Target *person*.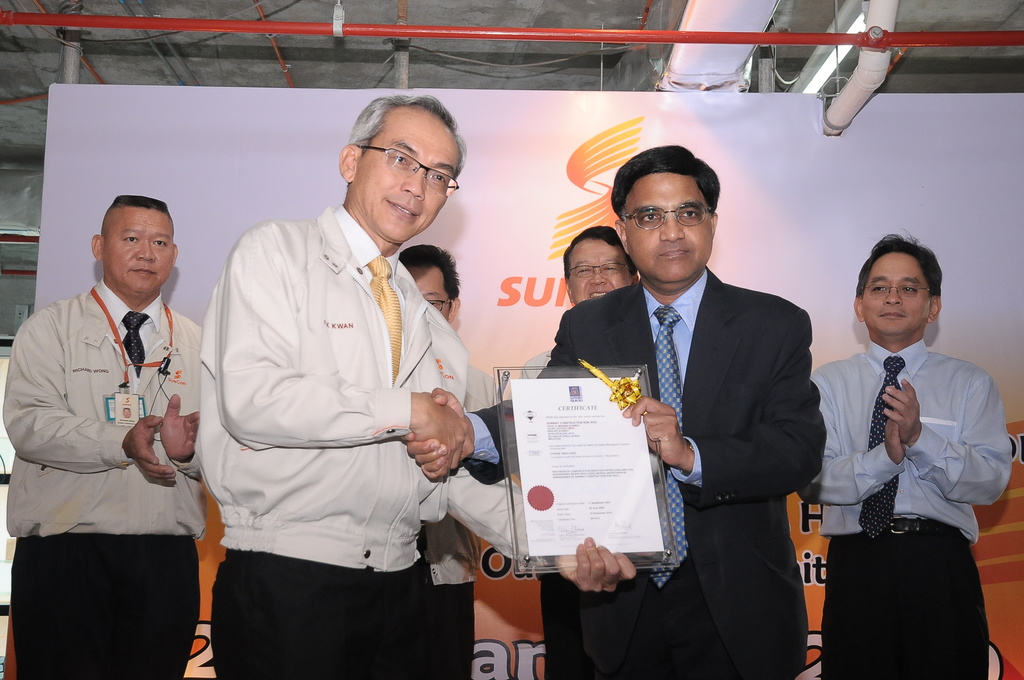
Target region: 4 192 211 679.
